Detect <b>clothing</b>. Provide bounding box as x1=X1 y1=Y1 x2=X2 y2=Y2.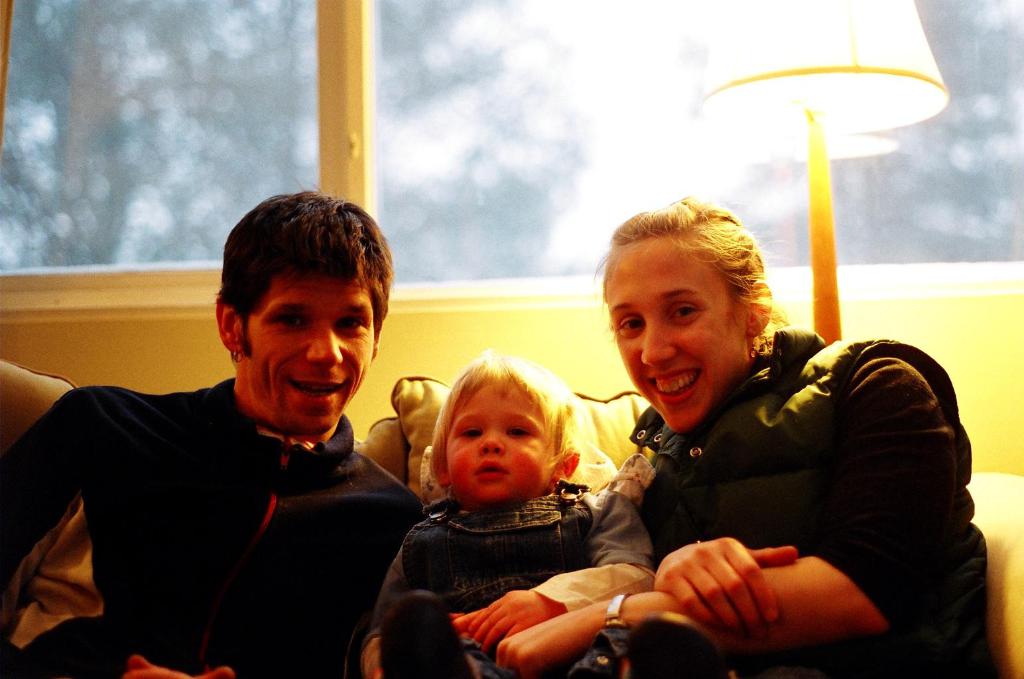
x1=5 y1=311 x2=465 y2=678.
